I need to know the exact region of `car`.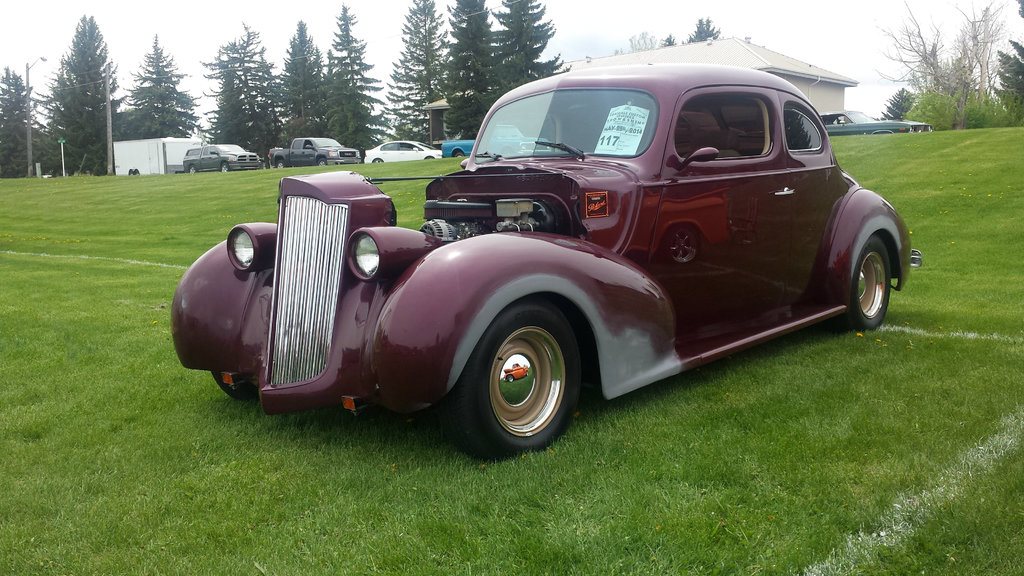
Region: x1=143, y1=104, x2=892, y2=443.
